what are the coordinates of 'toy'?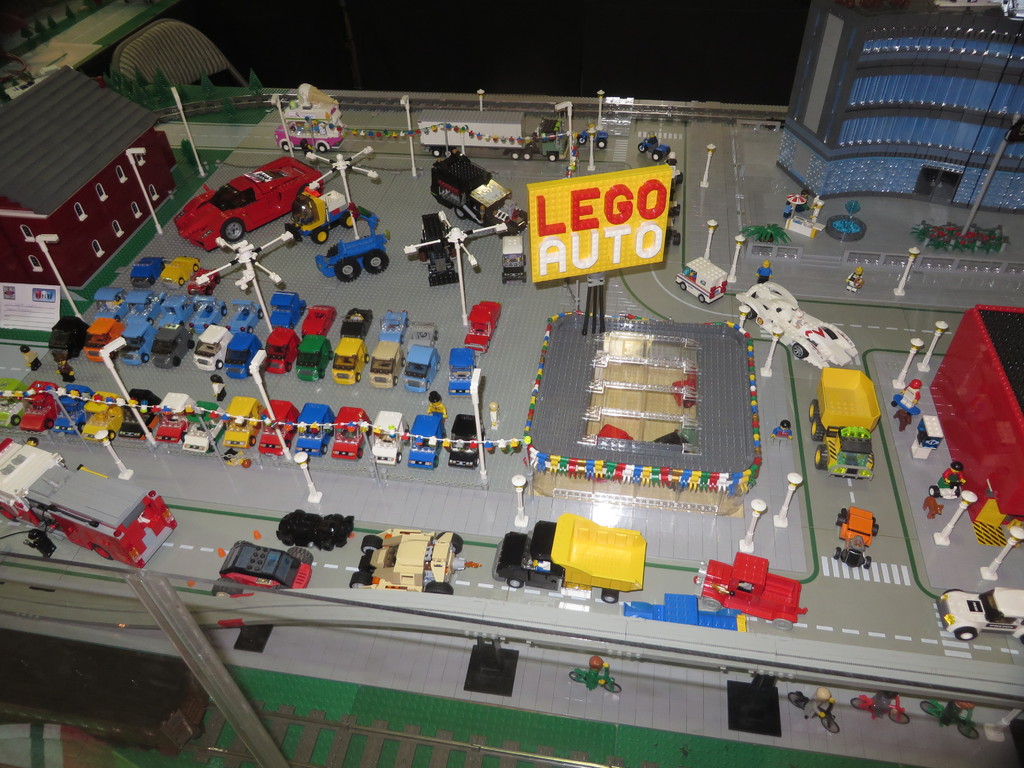
left=401, top=95, right=419, bottom=179.
